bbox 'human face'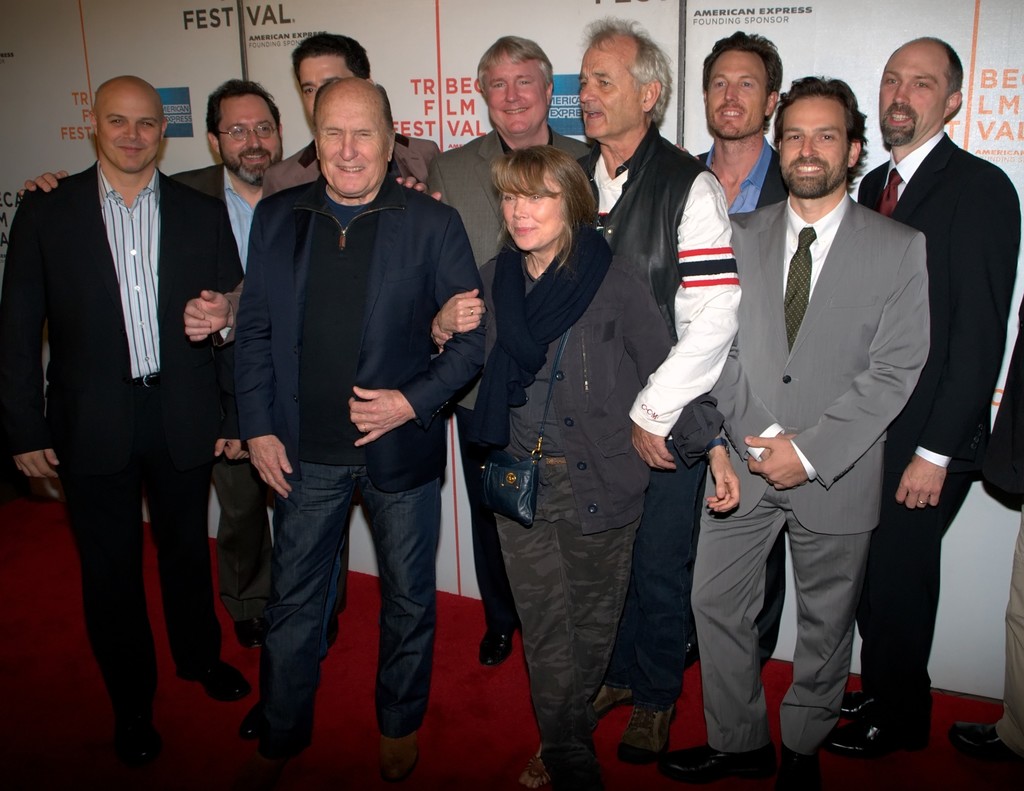
[x1=293, y1=48, x2=348, y2=122]
